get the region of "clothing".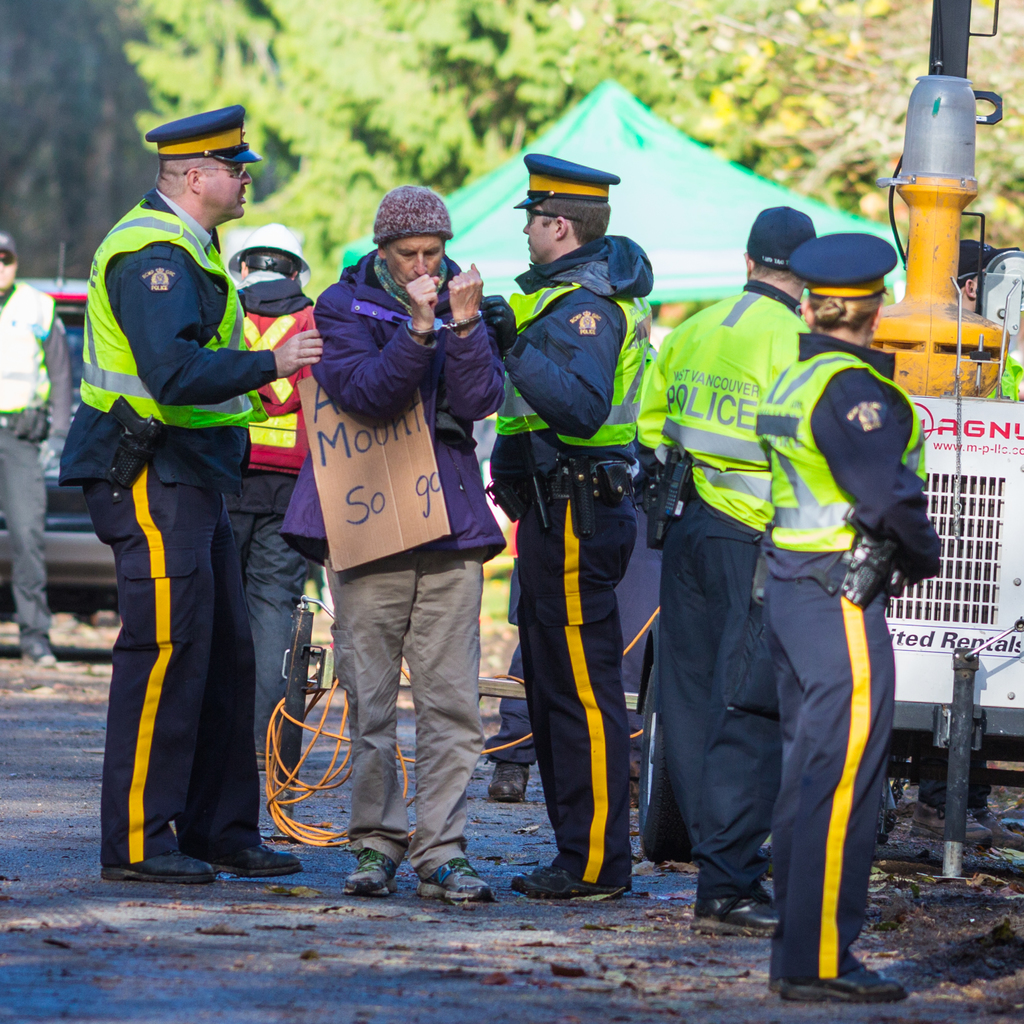
bbox=[0, 281, 70, 655].
